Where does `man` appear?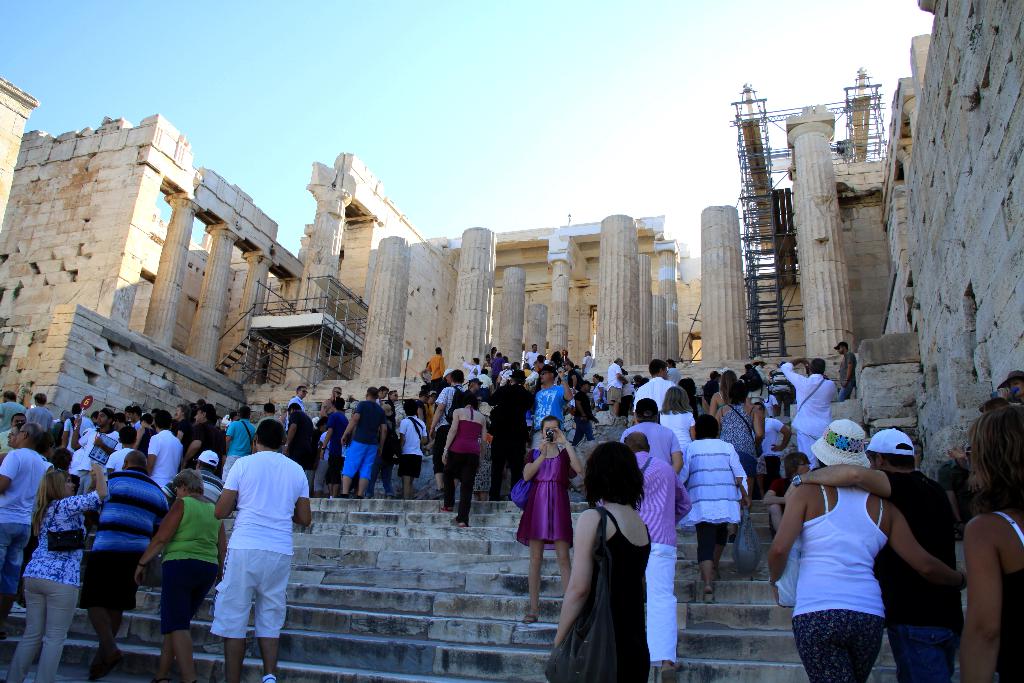
Appears at pyautogui.locateOnScreen(583, 349, 600, 377).
